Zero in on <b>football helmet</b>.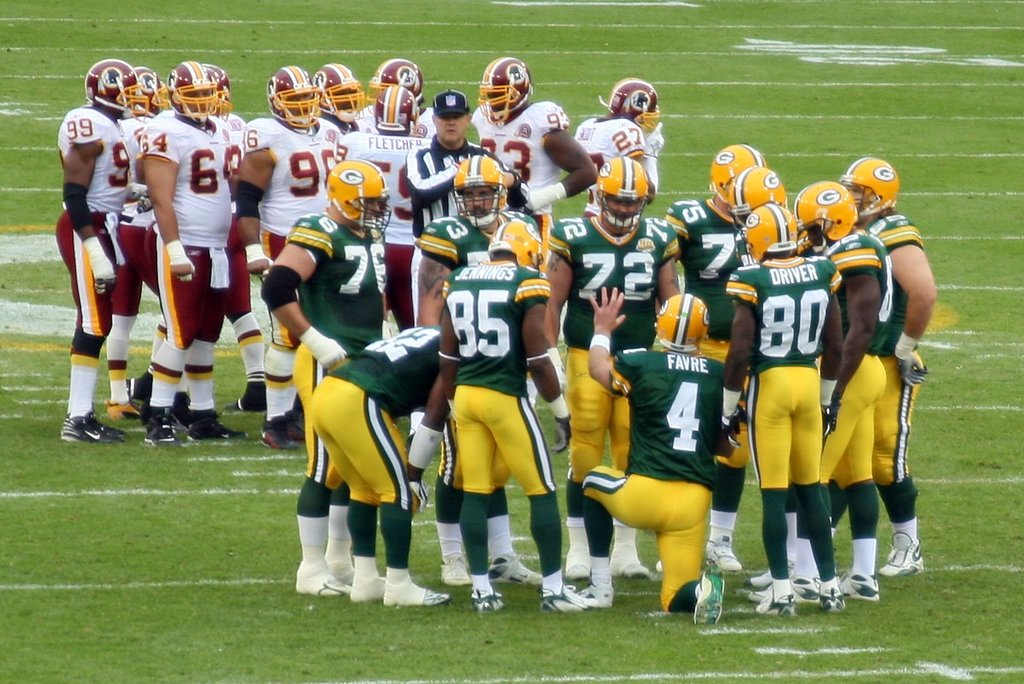
Zeroed in: 591:158:649:231.
